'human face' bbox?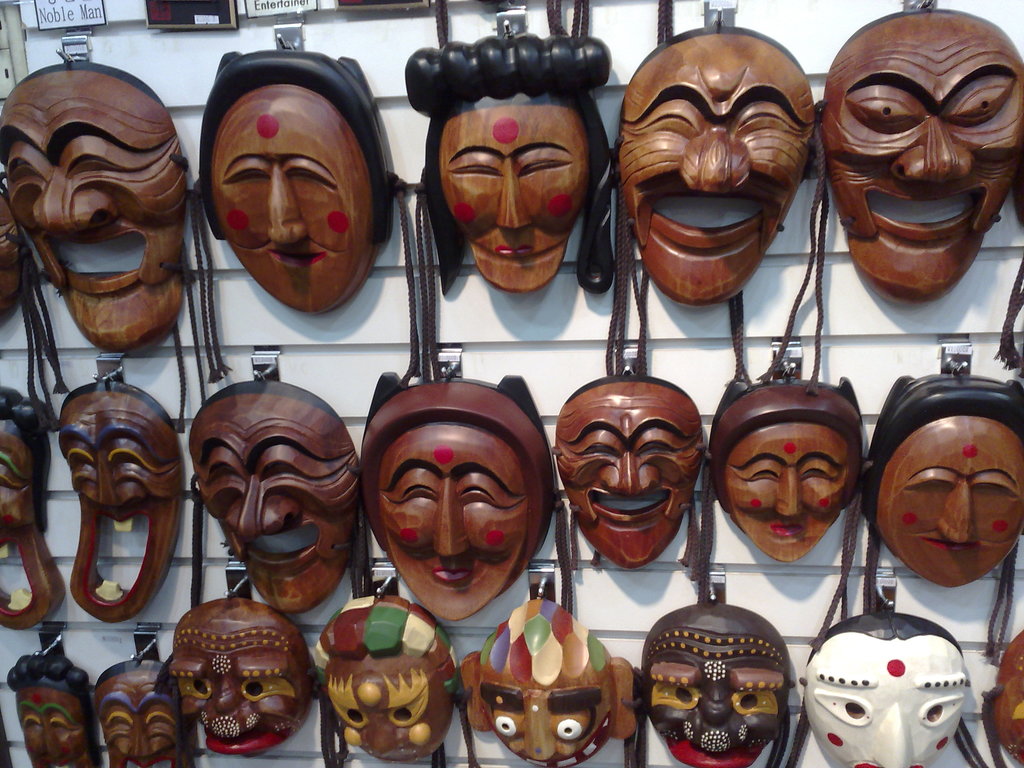
<box>188,392,362,616</box>
